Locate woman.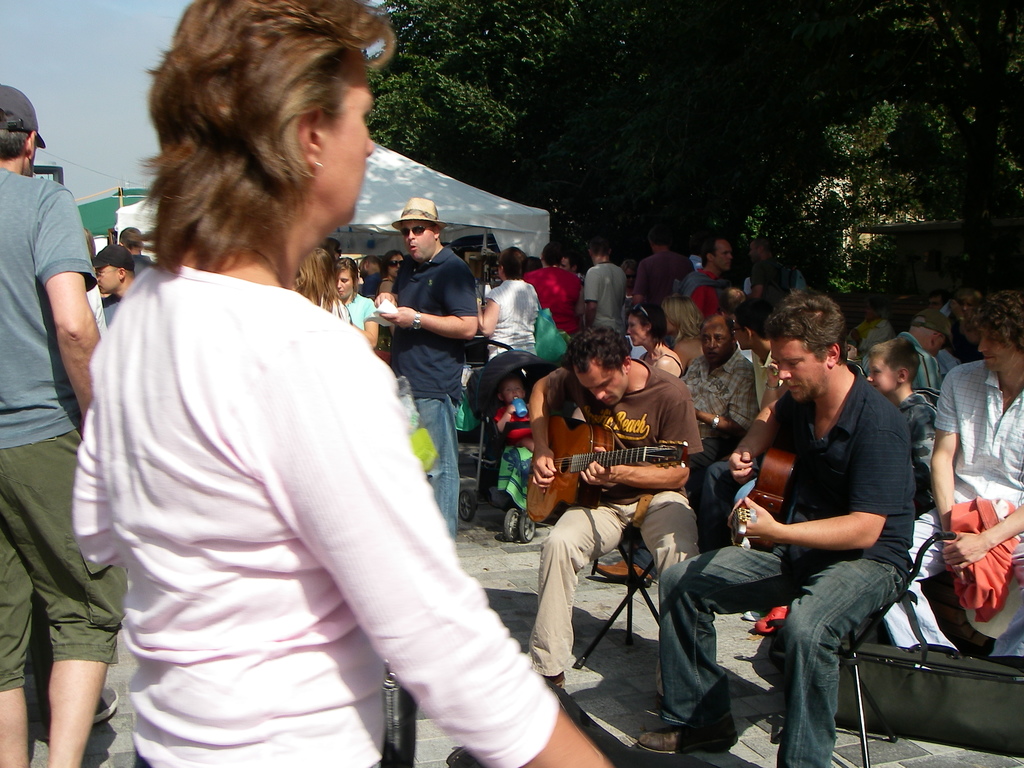
Bounding box: 292 241 348 325.
